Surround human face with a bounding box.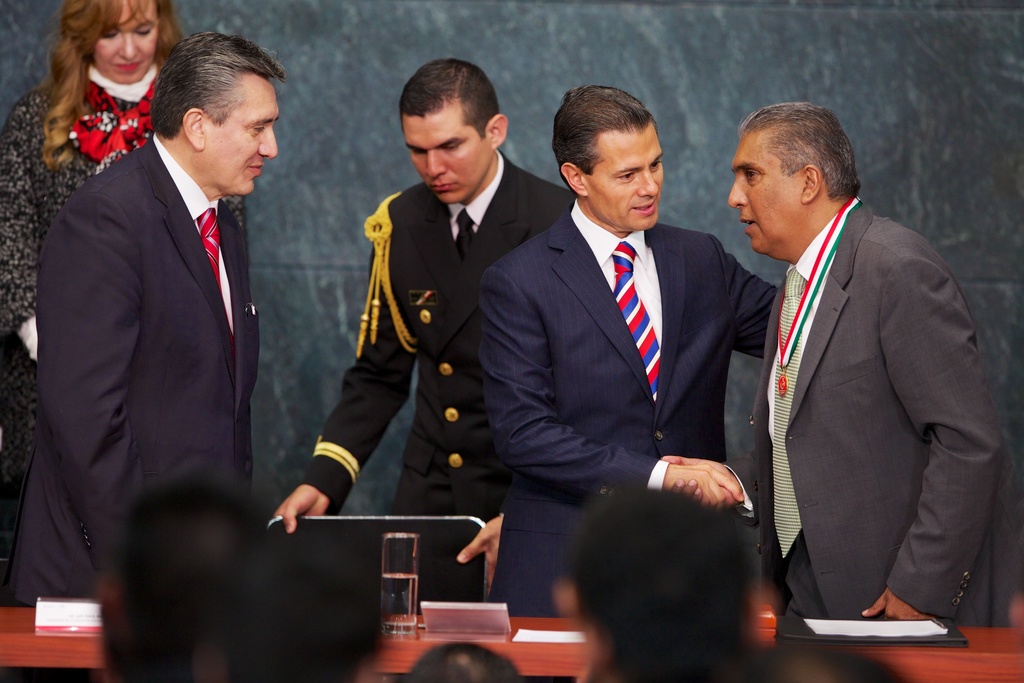
x1=91 y1=0 x2=152 y2=83.
